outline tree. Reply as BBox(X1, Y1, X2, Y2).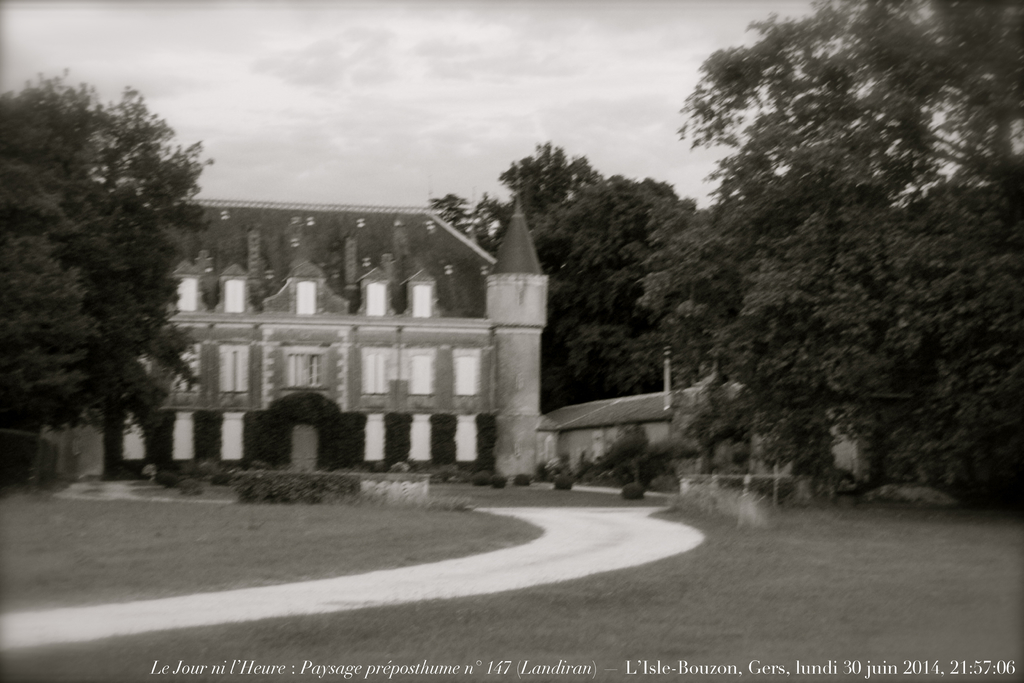
BBox(635, 0, 1023, 520).
